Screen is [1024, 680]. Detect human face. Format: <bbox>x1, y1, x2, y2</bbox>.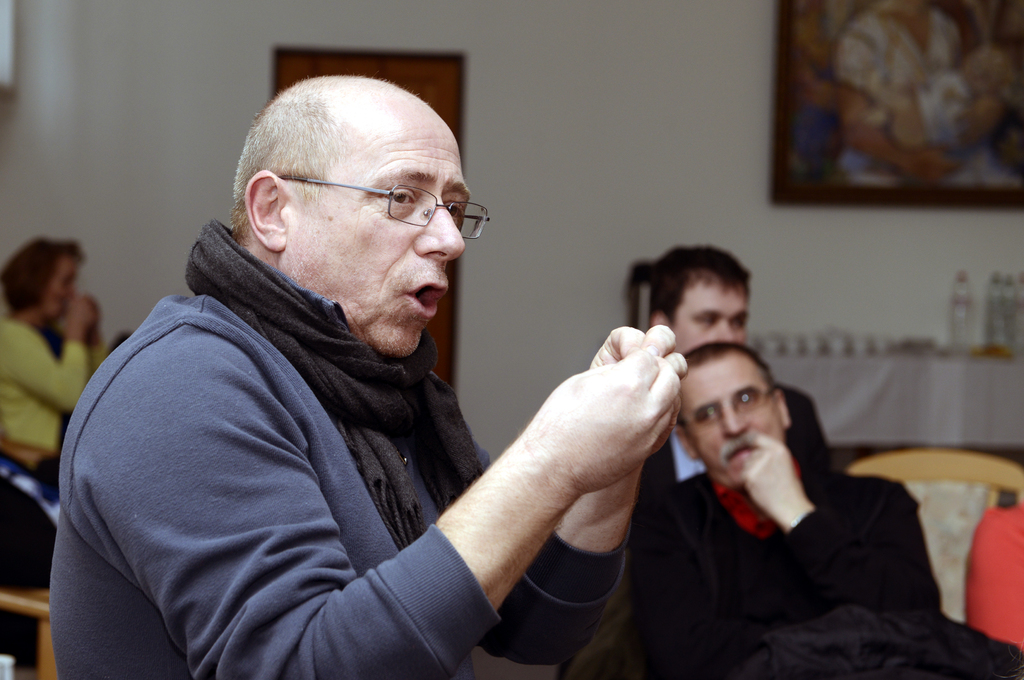
<bbox>281, 106, 467, 354</bbox>.
